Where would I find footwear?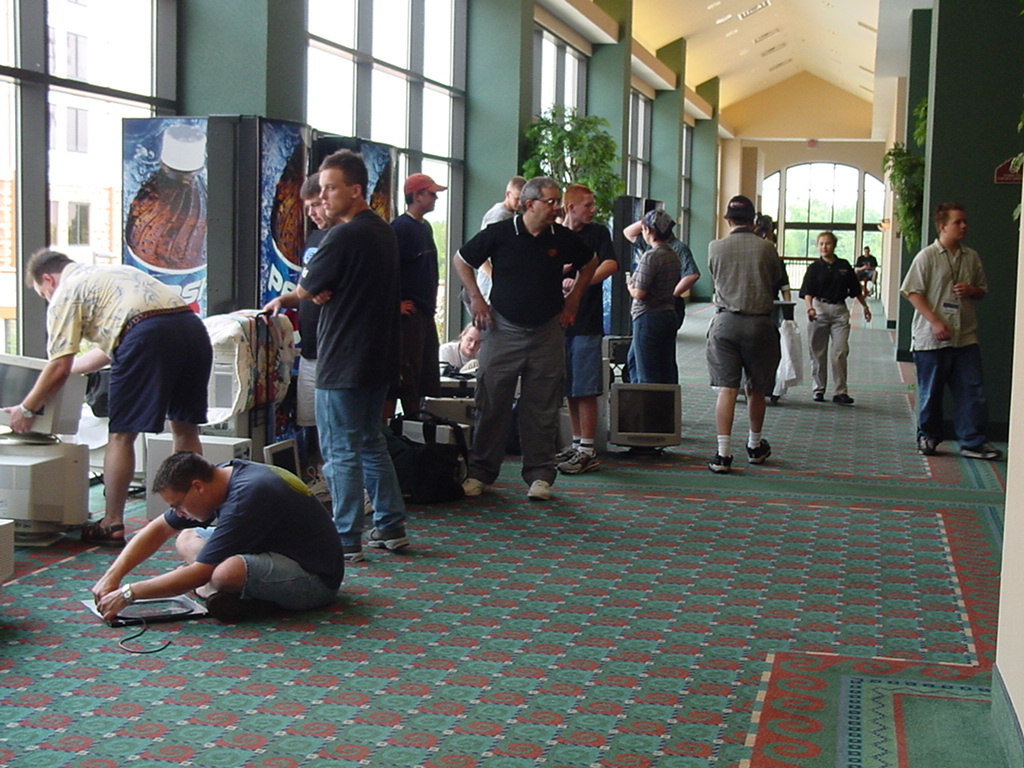
At locate(833, 392, 855, 404).
